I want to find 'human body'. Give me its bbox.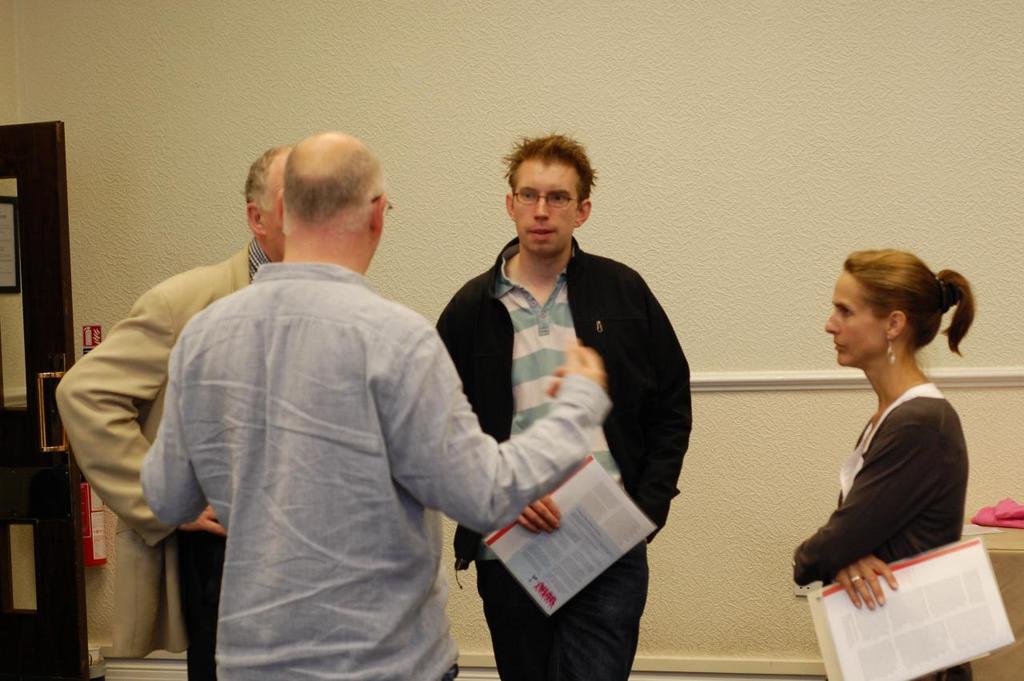
locate(135, 255, 610, 680).
